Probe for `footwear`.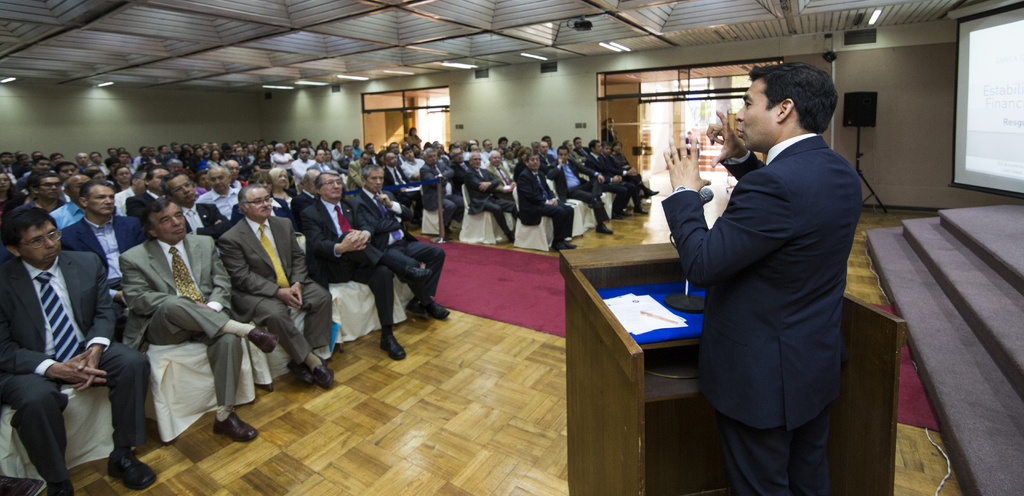
Probe result: region(314, 355, 333, 386).
